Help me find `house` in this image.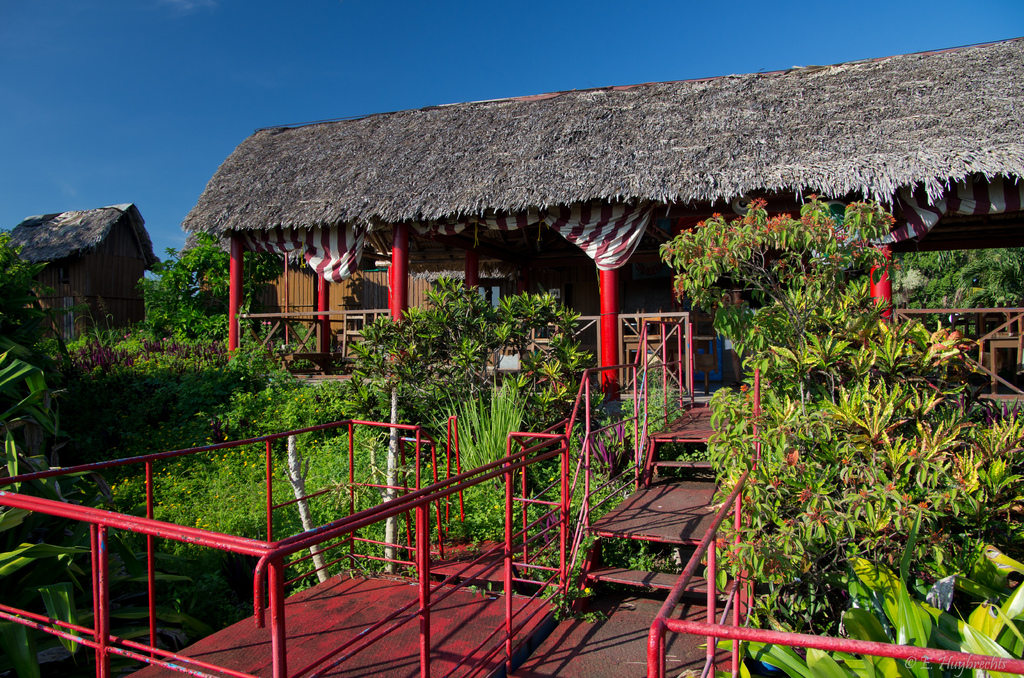
Found it: l=178, t=38, r=1023, b=386.
